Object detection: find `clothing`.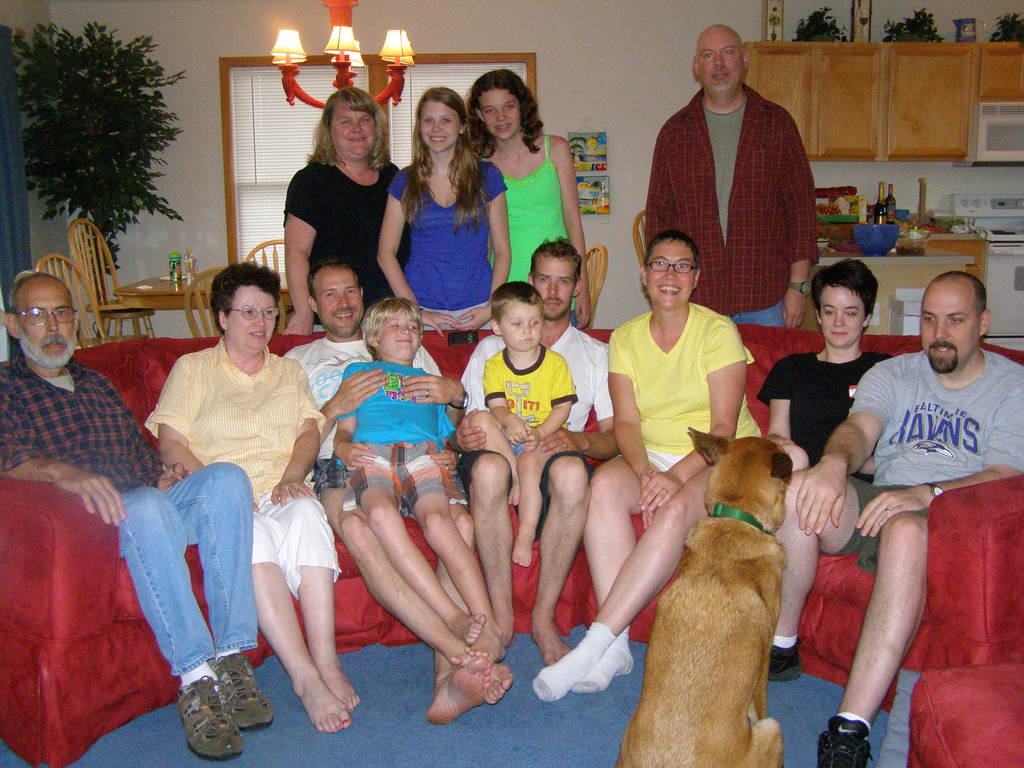
279/332/446/527.
